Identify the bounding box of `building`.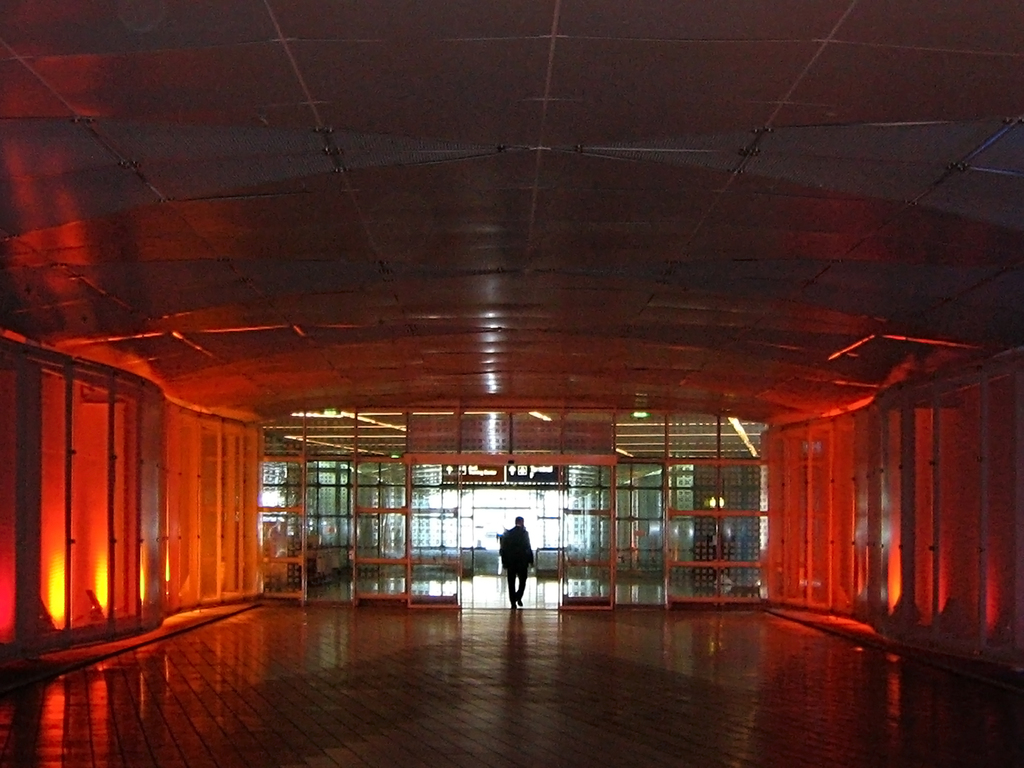
0,0,1023,765.
